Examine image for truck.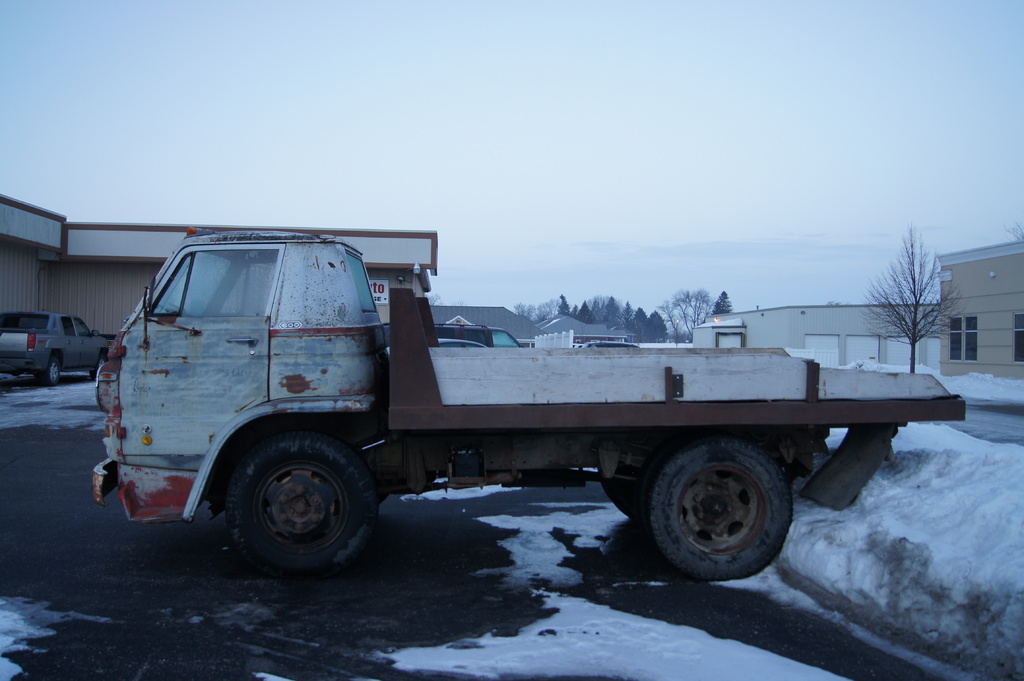
Examination result: x1=67 y1=237 x2=977 y2=594.
